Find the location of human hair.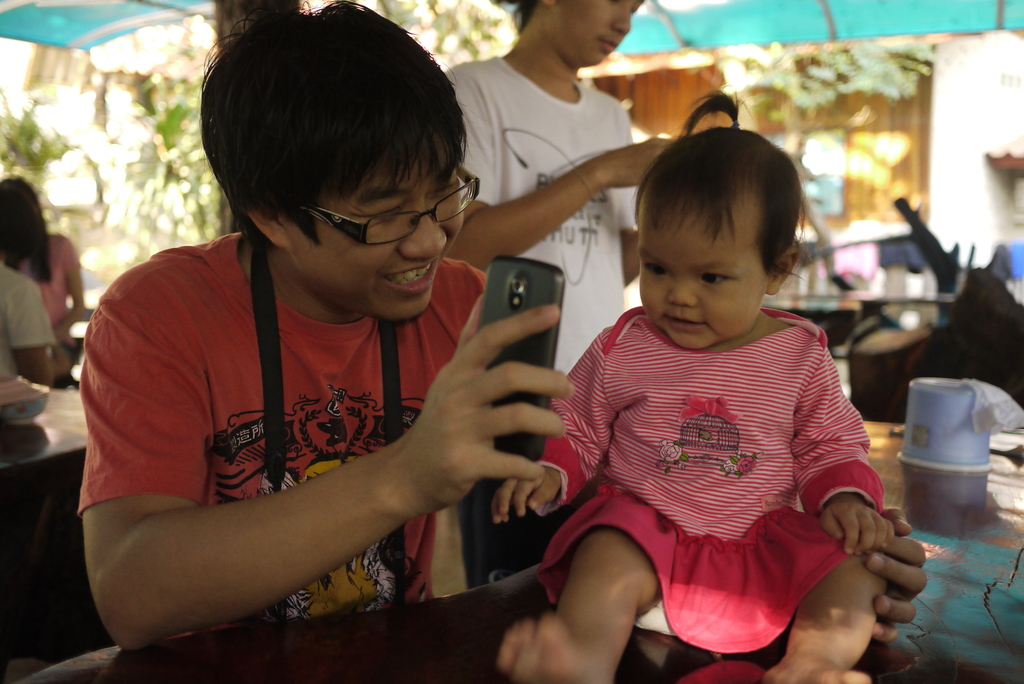
Location: 186:17:477:296.
